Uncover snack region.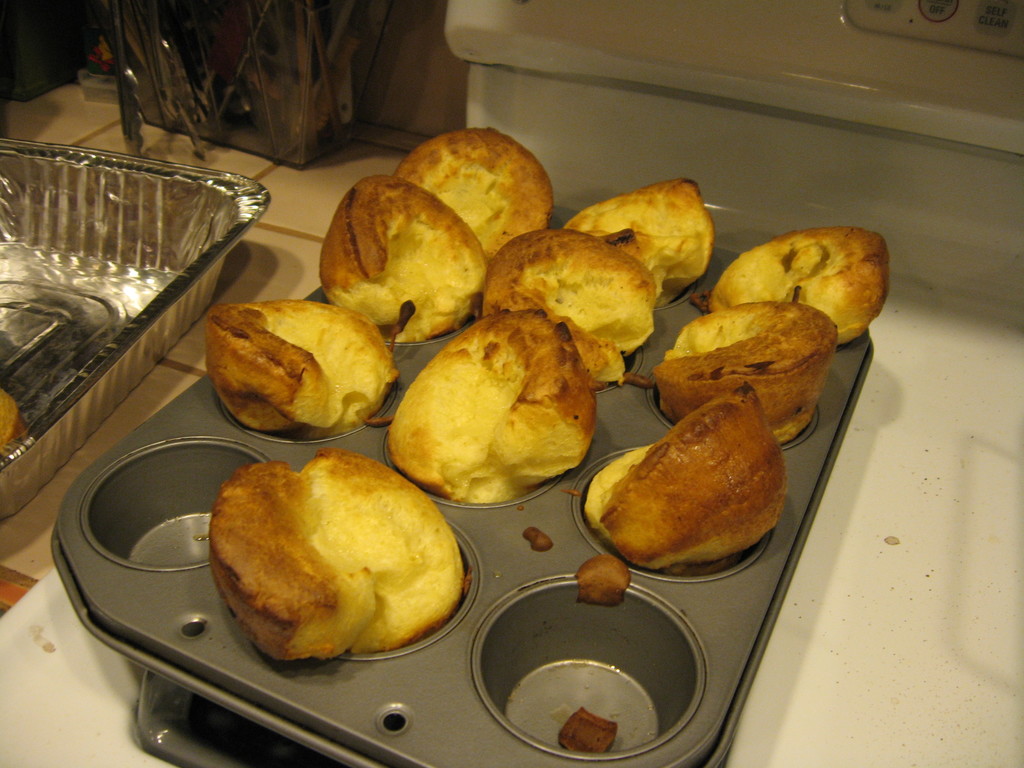
Uncovered: crop(716, 229, 881, 344).
